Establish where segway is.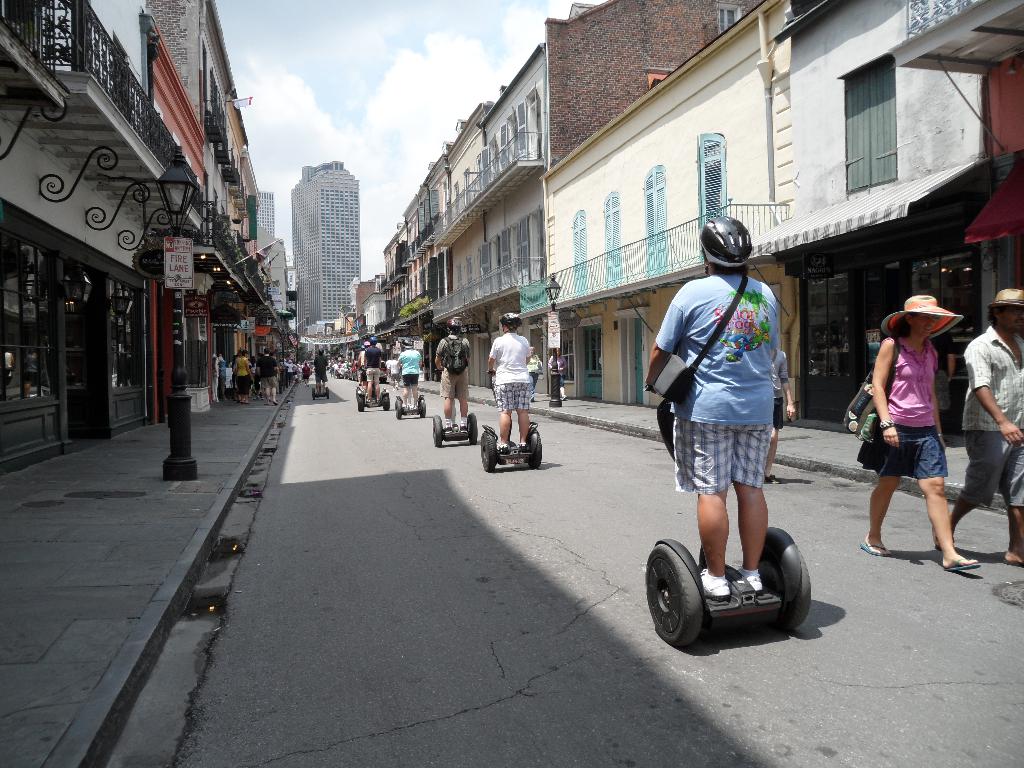
Established at BBox(313, 390, 332, 399).
